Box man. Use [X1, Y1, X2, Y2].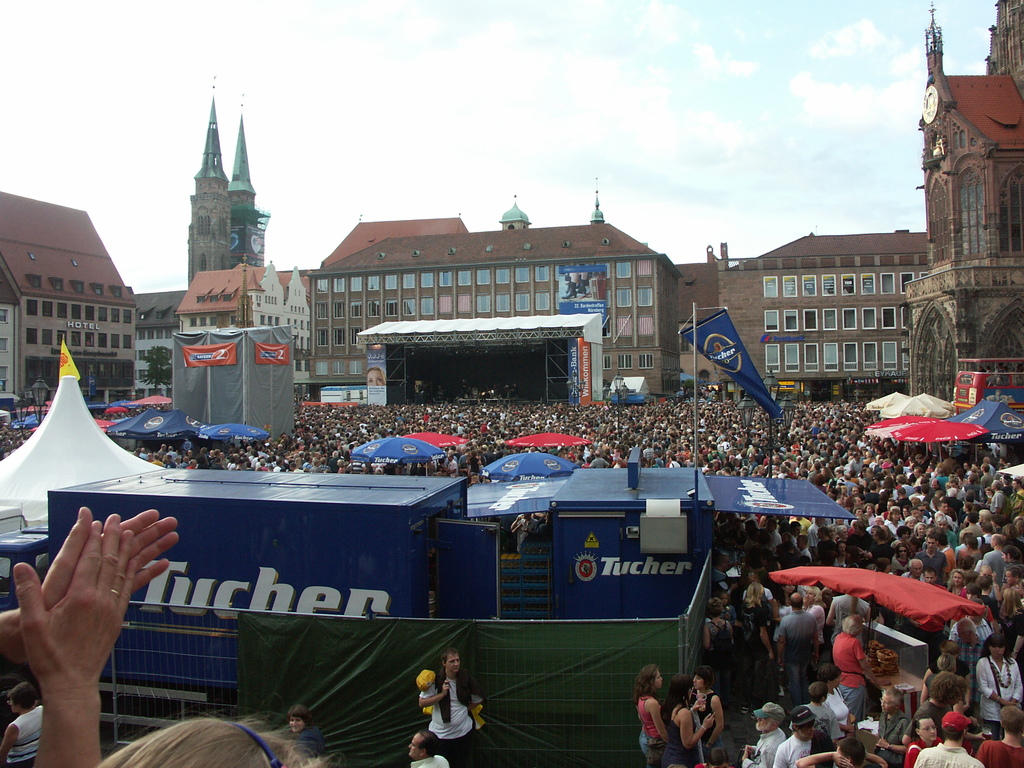
[416, 651, 480, 767].
